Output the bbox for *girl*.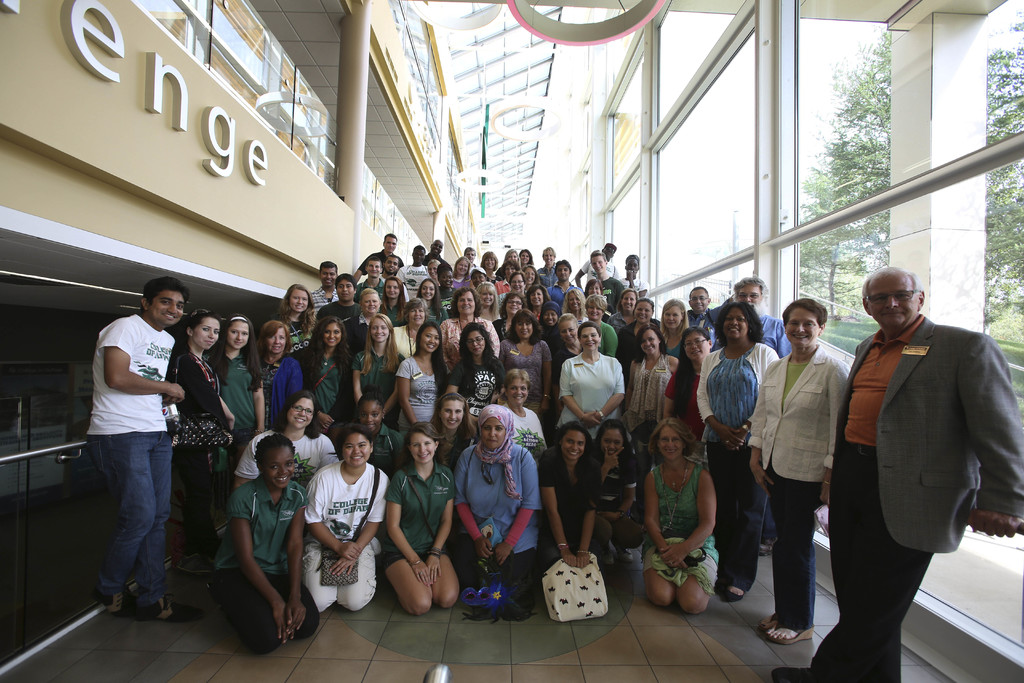
x1=429, y1=391, x2=476, y2=468.
